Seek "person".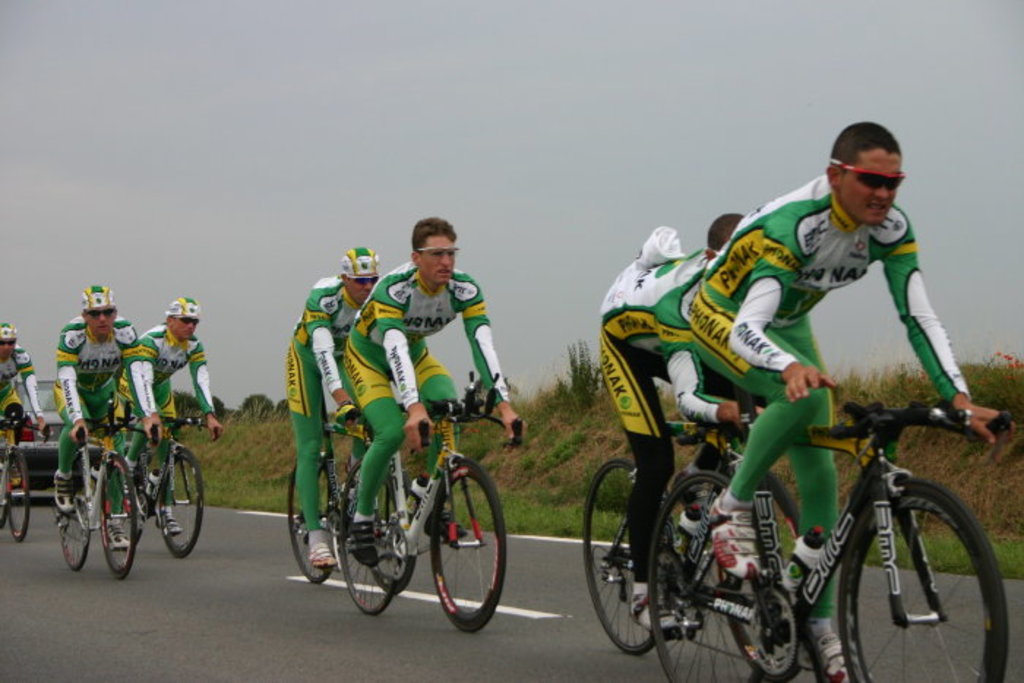
select_region(595, 214, 775, 626).
